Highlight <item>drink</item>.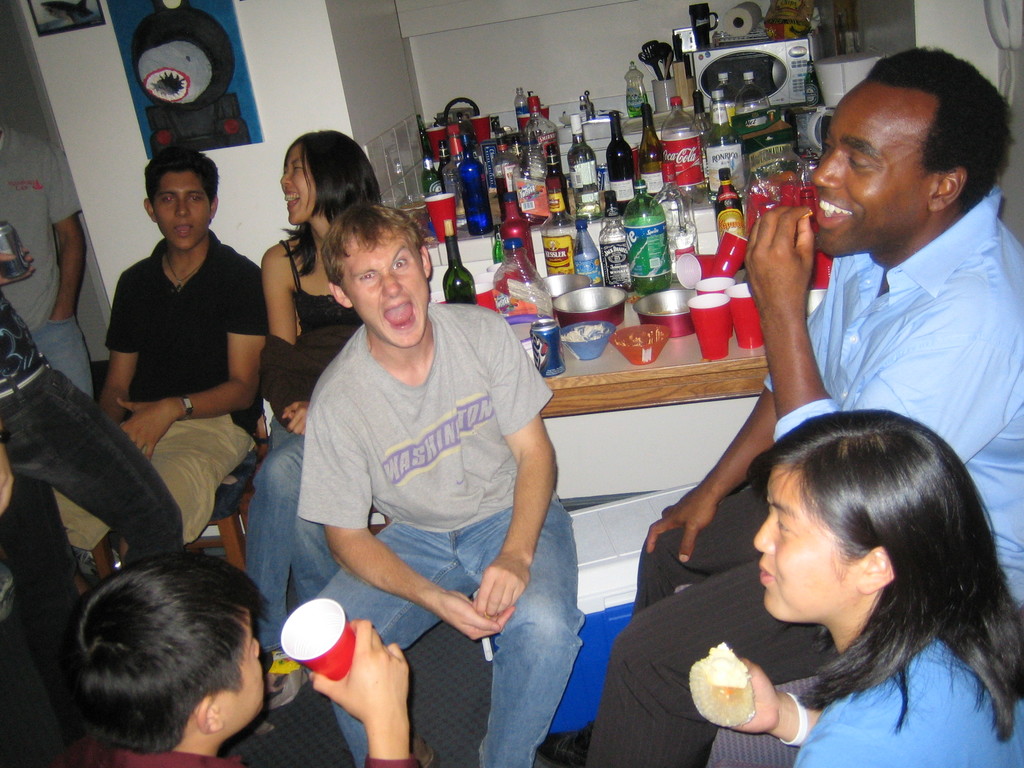
Highlighted region: left=621, top=174, right=668, bottom=291.
